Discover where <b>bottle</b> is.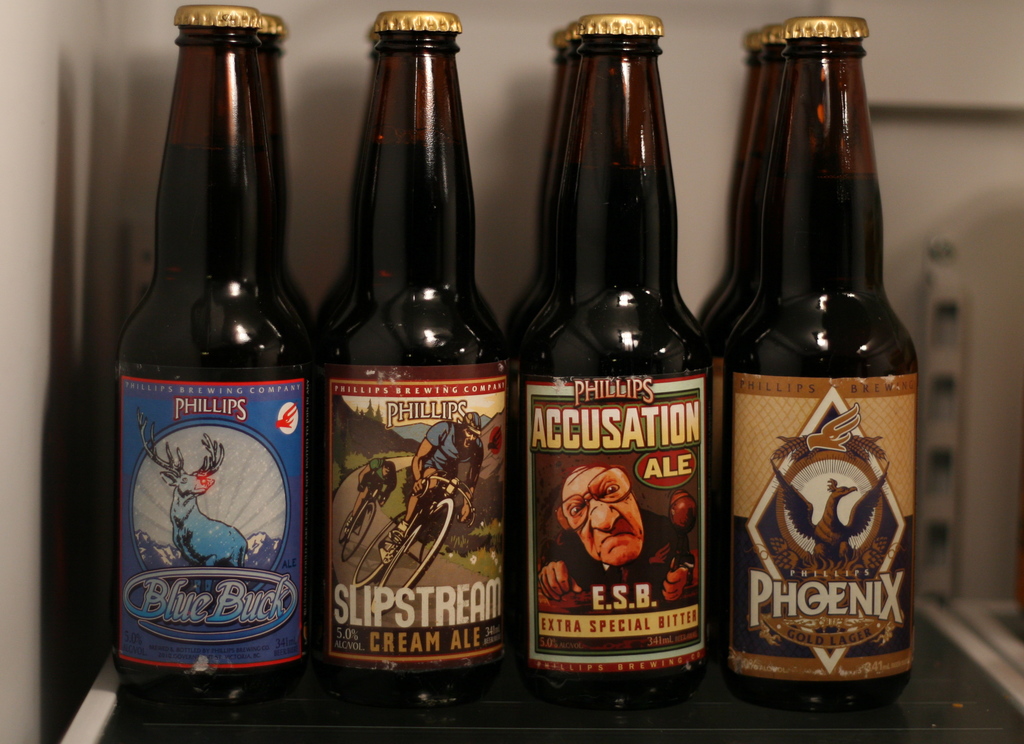
Discovered at (left=101, top=0, right=320, bottom=714).
